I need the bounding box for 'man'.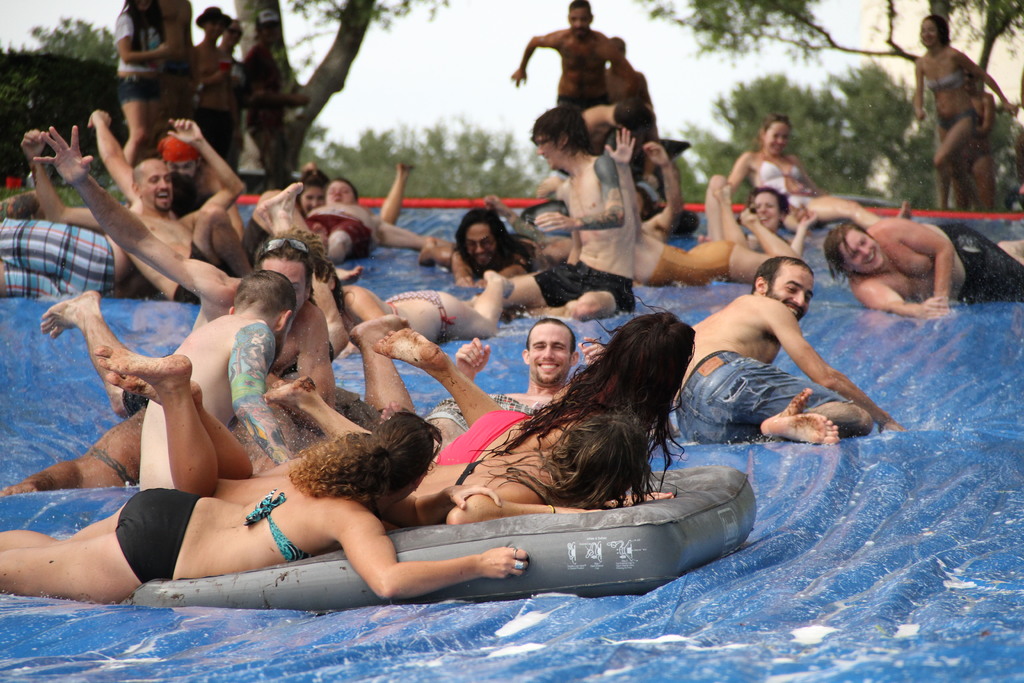
Here it is: box(305, 177, 441, 267).
